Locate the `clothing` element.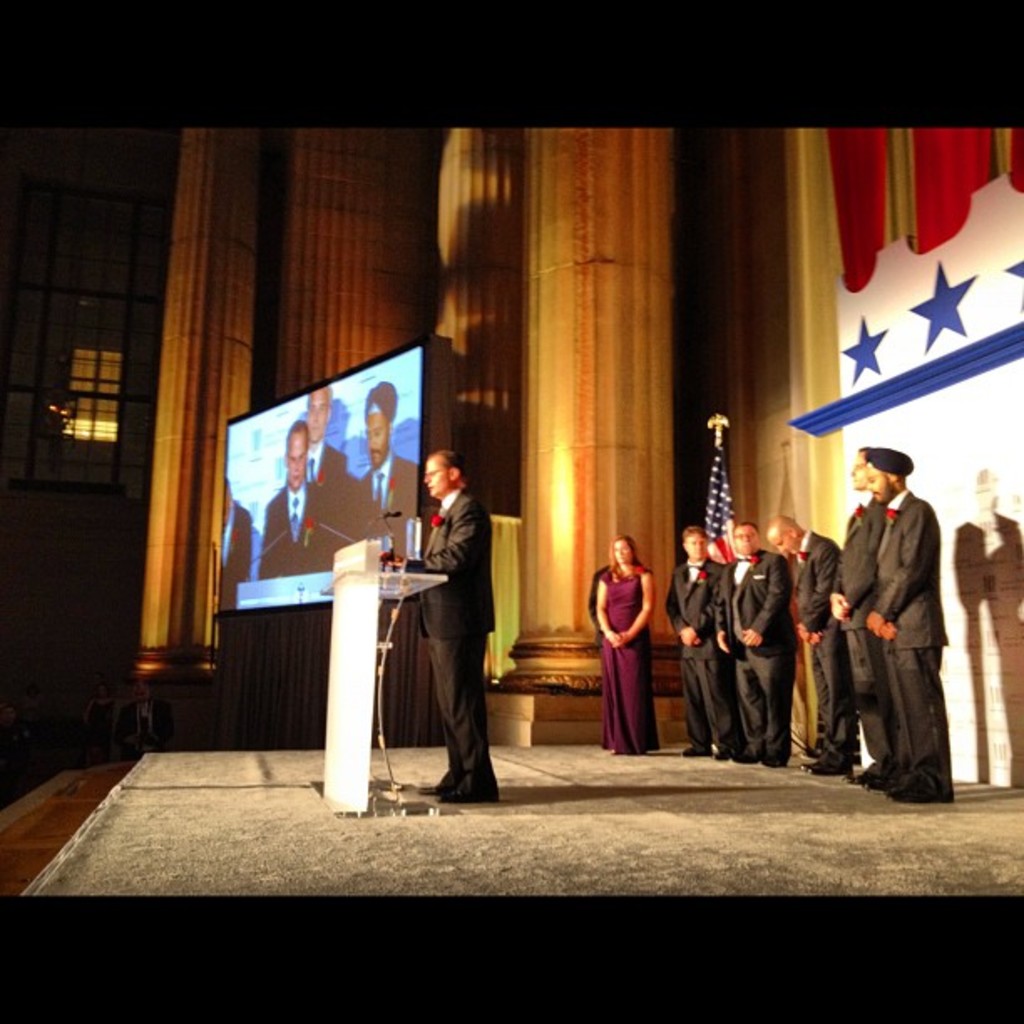
Element bbox: locate(219, 502, 254, 604).
